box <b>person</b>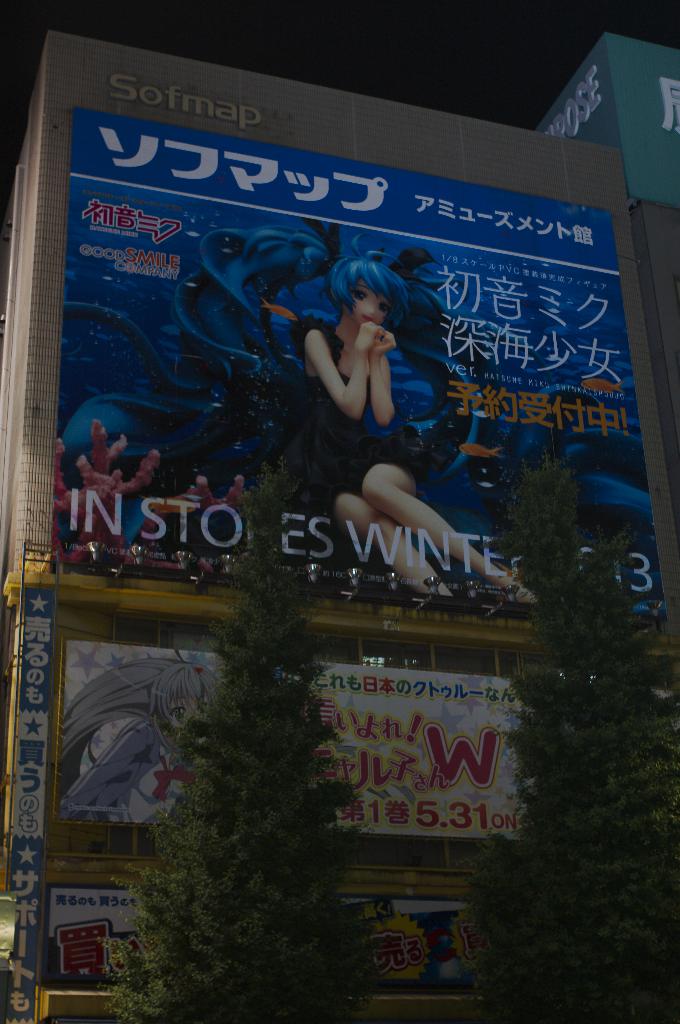
<region>47, 652, 233, 830</region>
